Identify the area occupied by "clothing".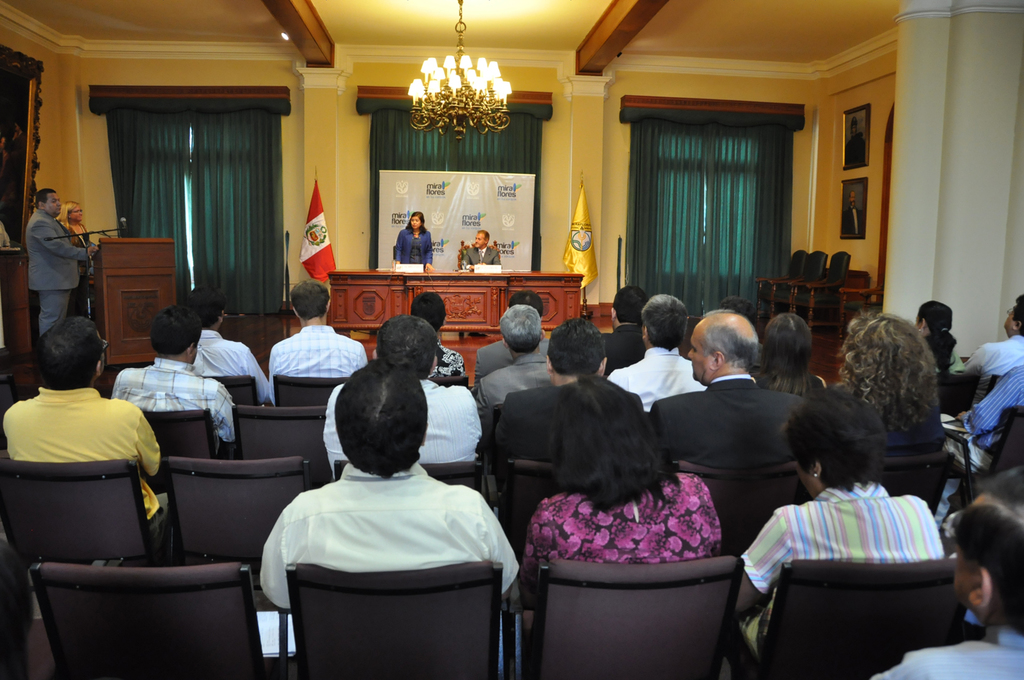
Area: select_region(474, 338, 505, 376).
